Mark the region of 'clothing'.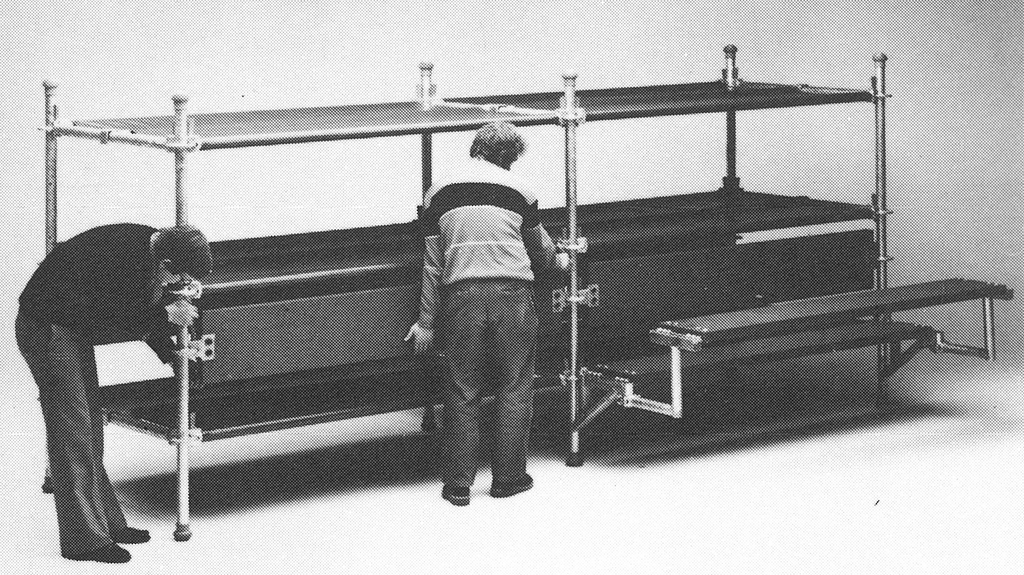
Region: 413,153,563,485.
